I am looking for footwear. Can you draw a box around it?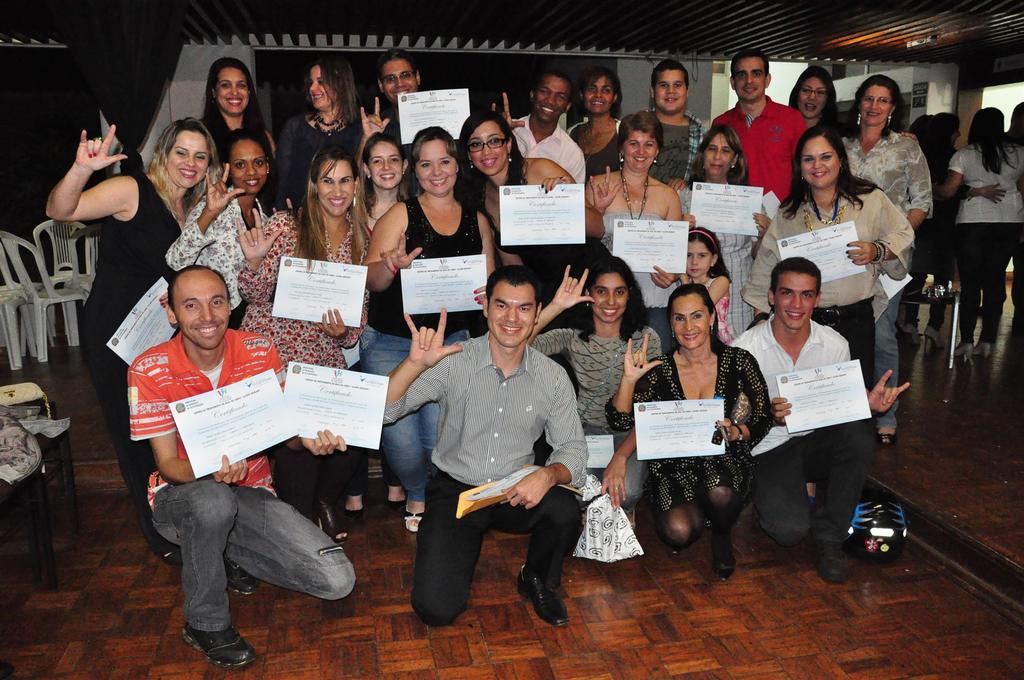
Sure, the bounding box is select_region(400, 506, 425, 533).
